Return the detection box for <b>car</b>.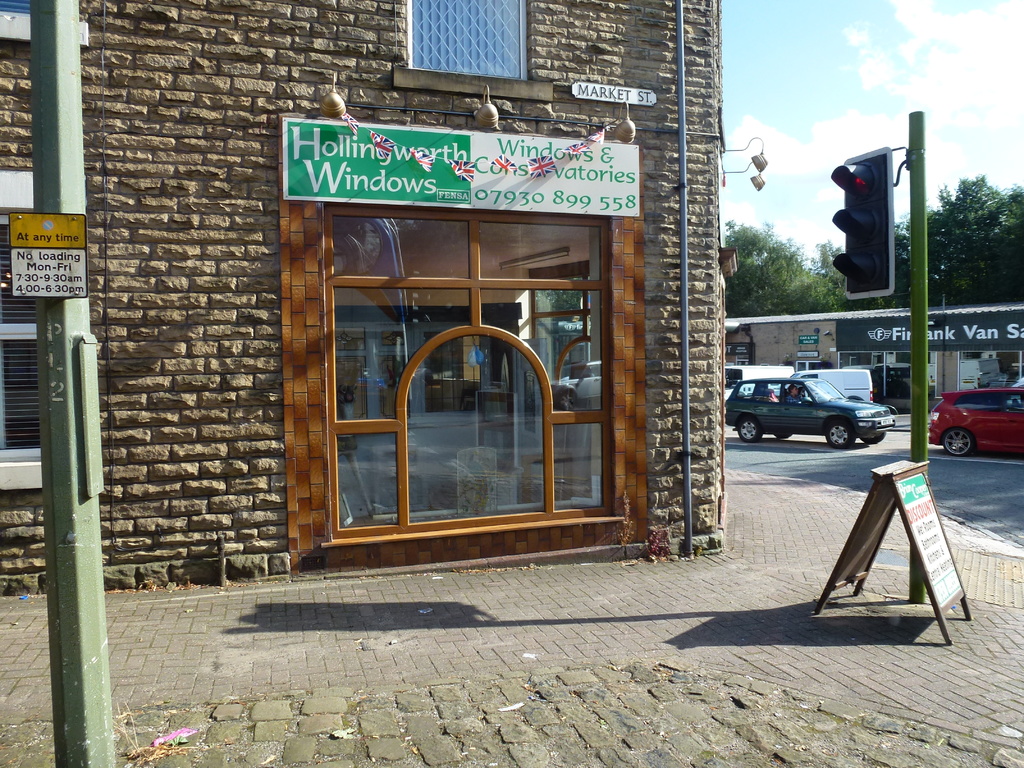
region(927, 378, 1023, 456).
